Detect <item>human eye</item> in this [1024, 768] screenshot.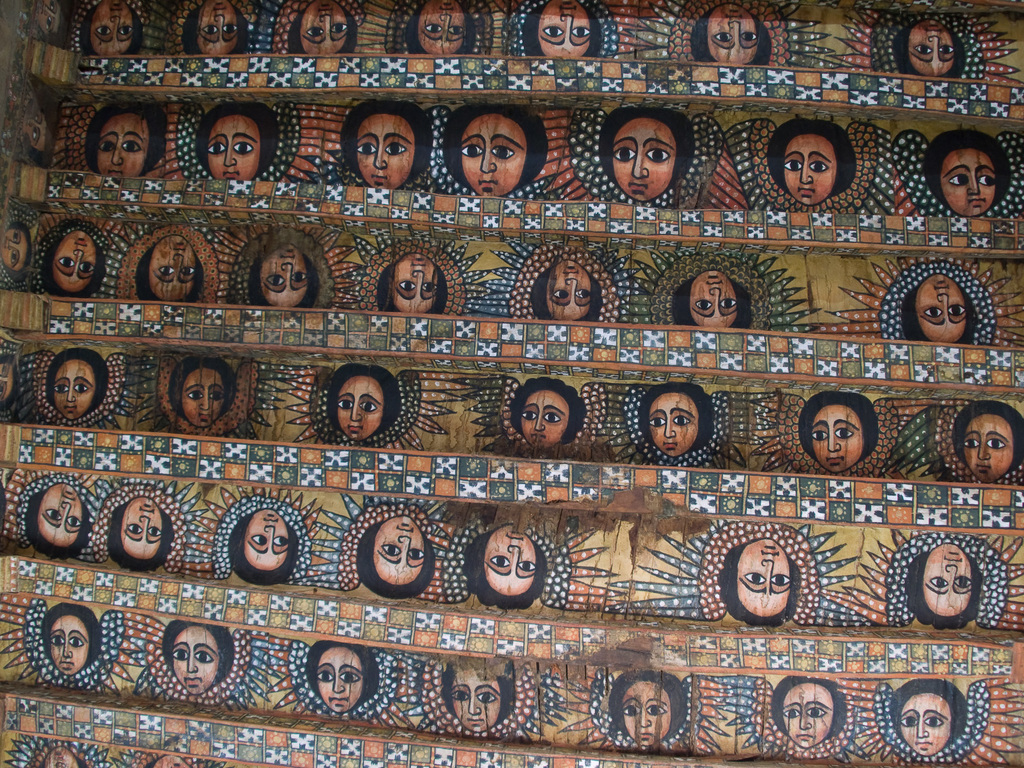
Detection: {"x1": 479, "y1": 693, "x2": 497, "y2": 702}.
